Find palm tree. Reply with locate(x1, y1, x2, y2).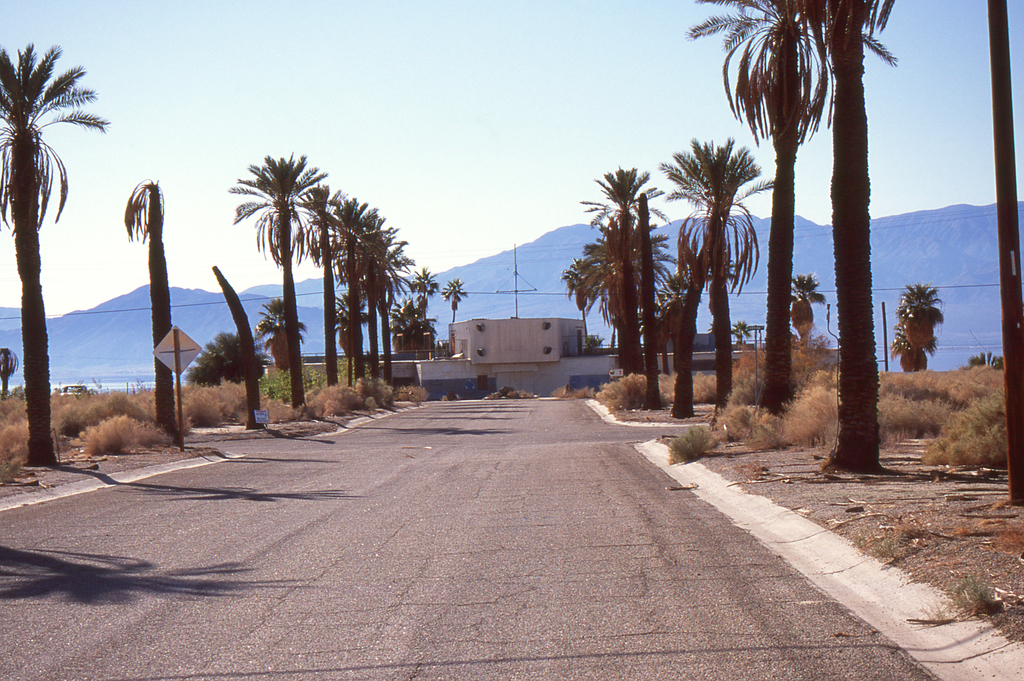
locate(121, 178, 187, 447).
